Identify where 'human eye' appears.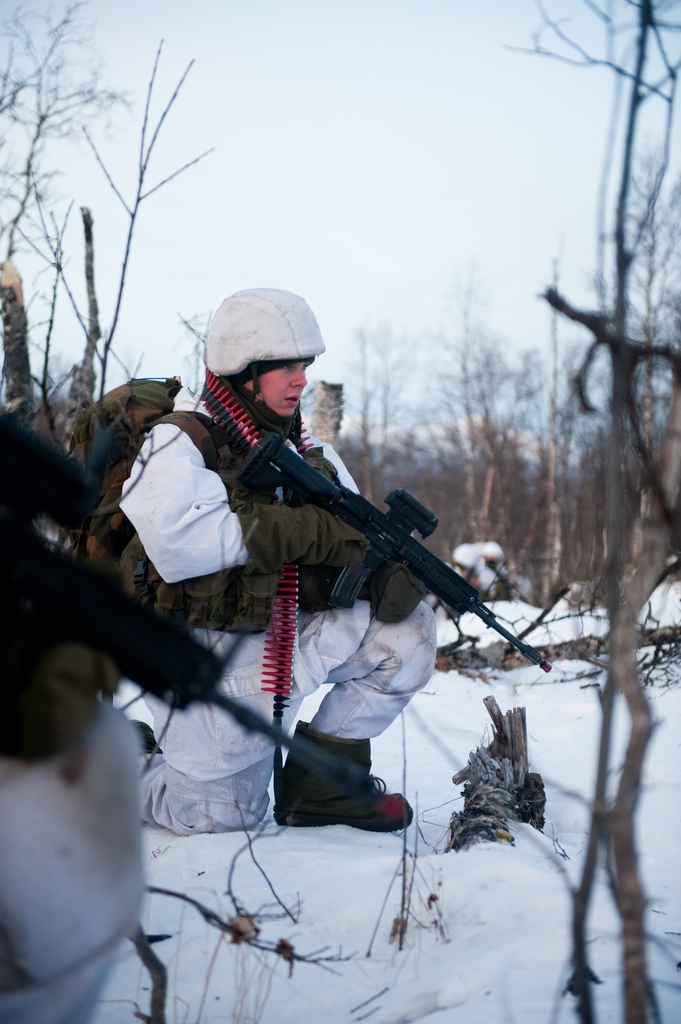
Appears at l=279, t=365, r=297, b=372.
